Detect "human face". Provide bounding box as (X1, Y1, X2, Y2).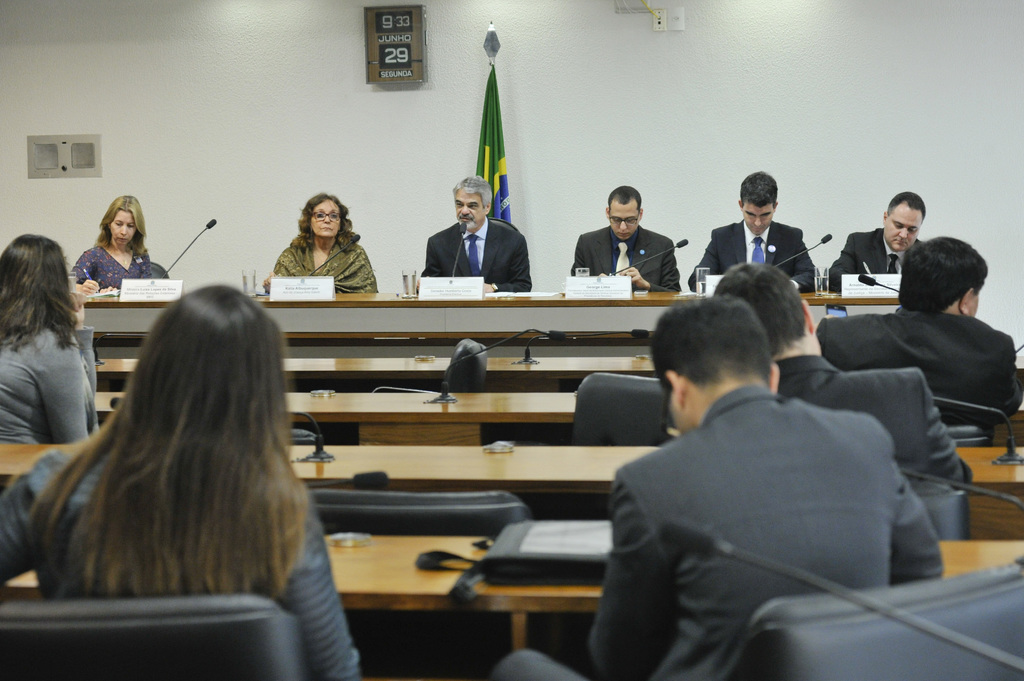
(611, 202, 637, 240).
